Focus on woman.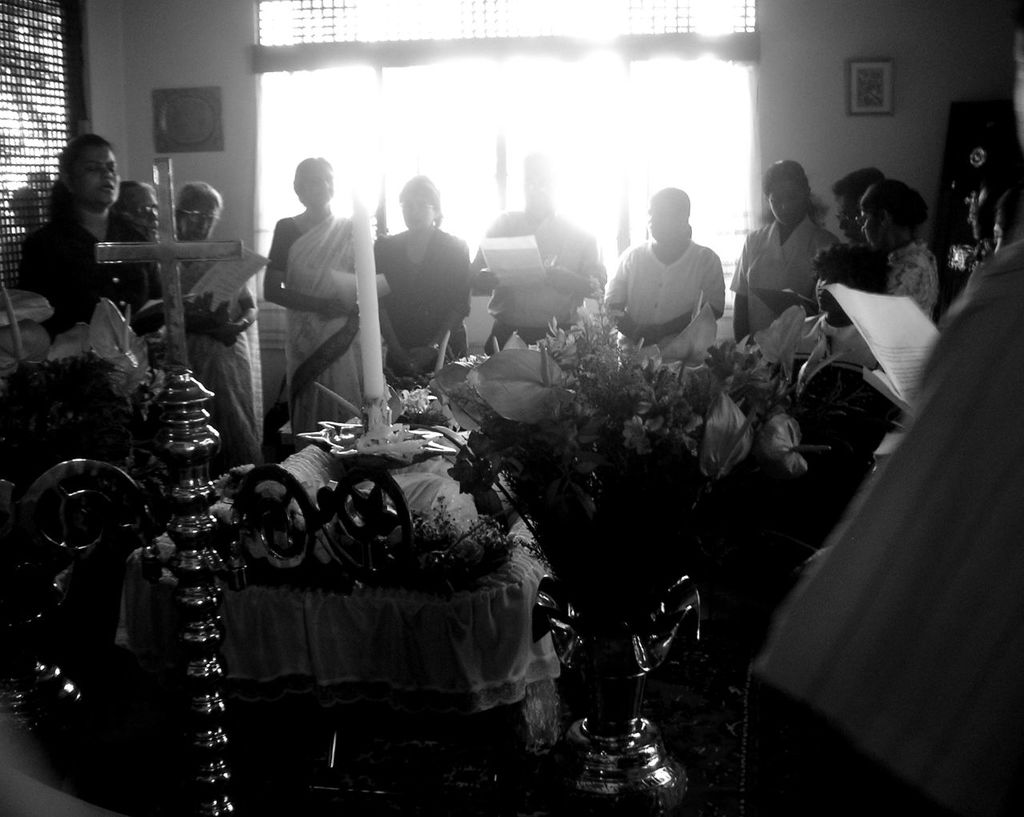
Focused at 614:189:726:369.
